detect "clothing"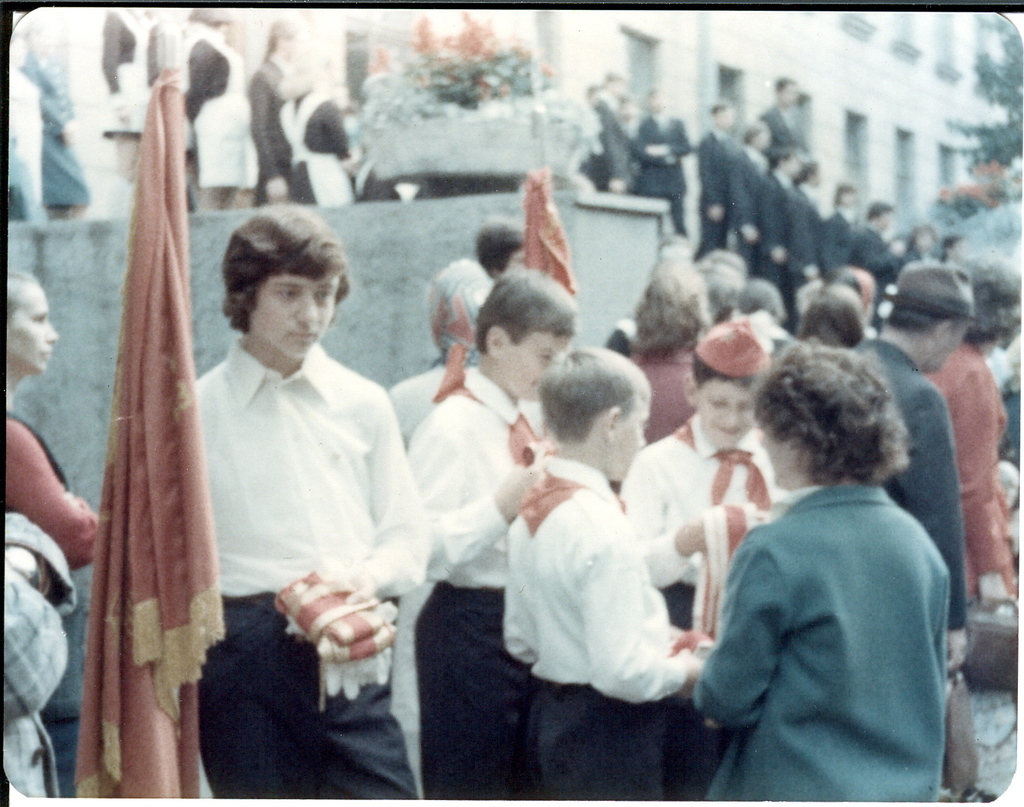
(935,332,1009,806)
